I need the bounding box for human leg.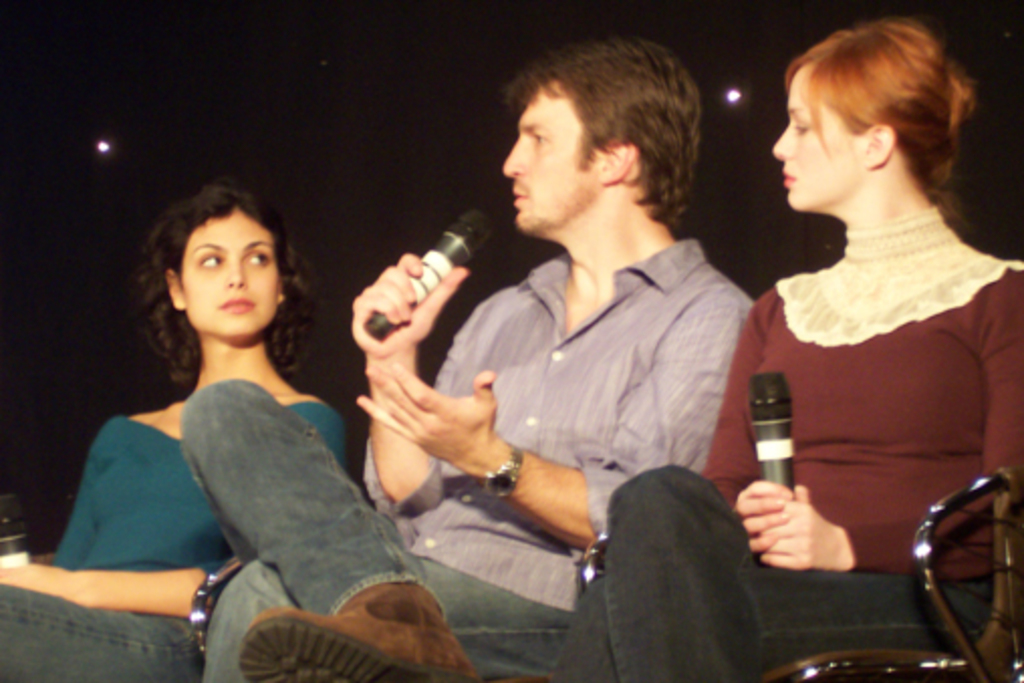
Here it is: 0 584 198 681.
